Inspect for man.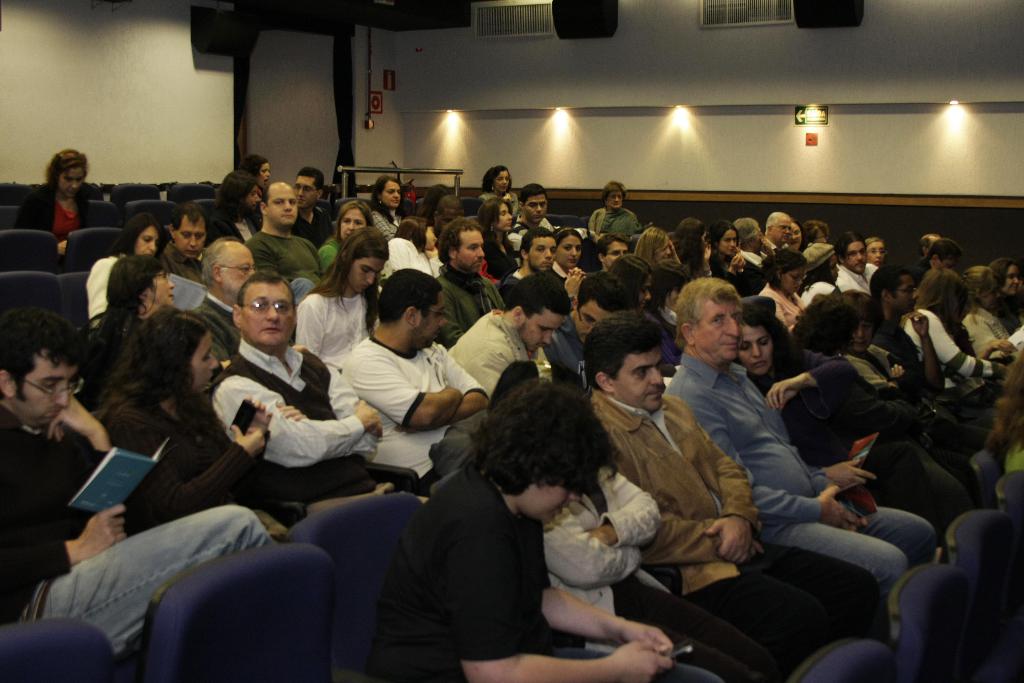
Inspection: <box>499,182,555,267</box>.
